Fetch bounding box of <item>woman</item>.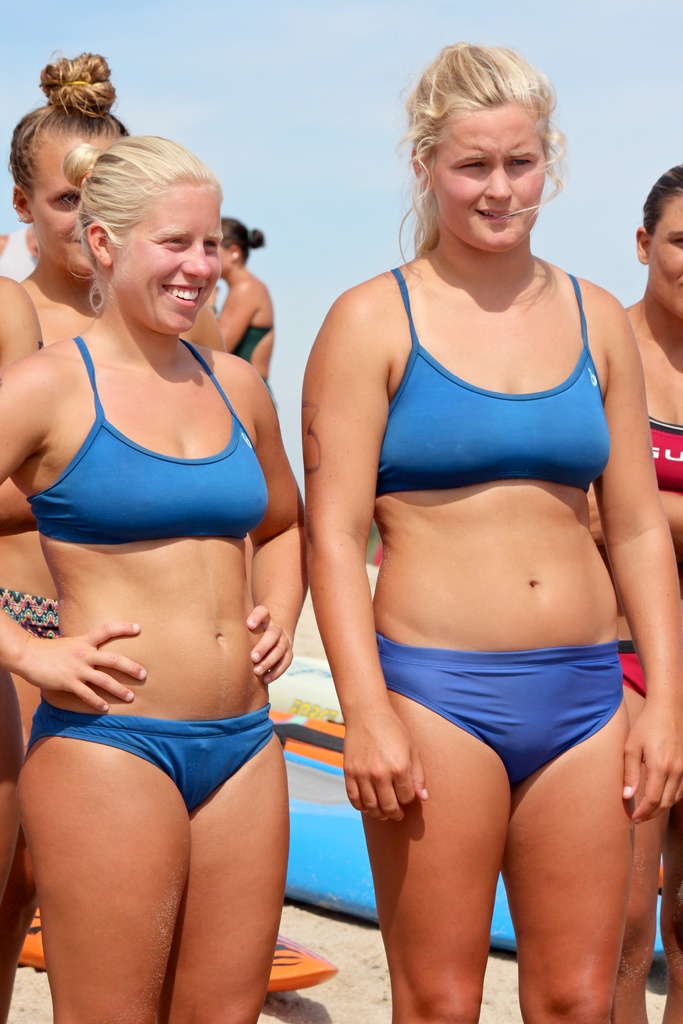
Bbox: left=301, top=43, right=682, bottom=1023.
